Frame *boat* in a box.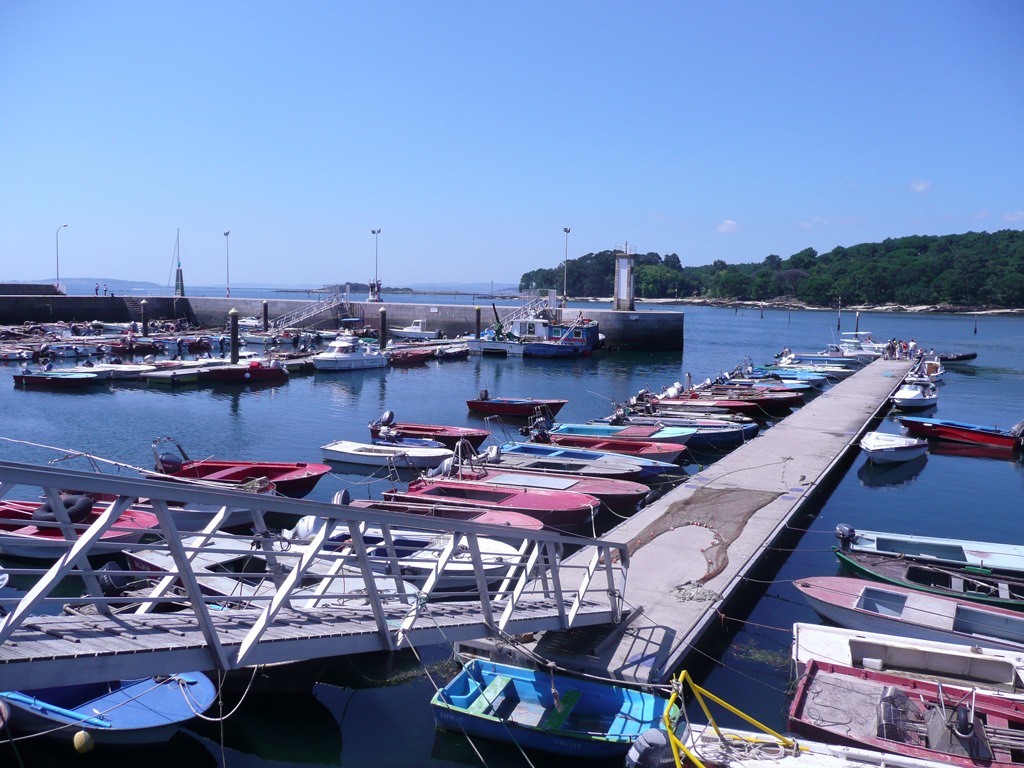
select_region(501, 438, 679, 484).
